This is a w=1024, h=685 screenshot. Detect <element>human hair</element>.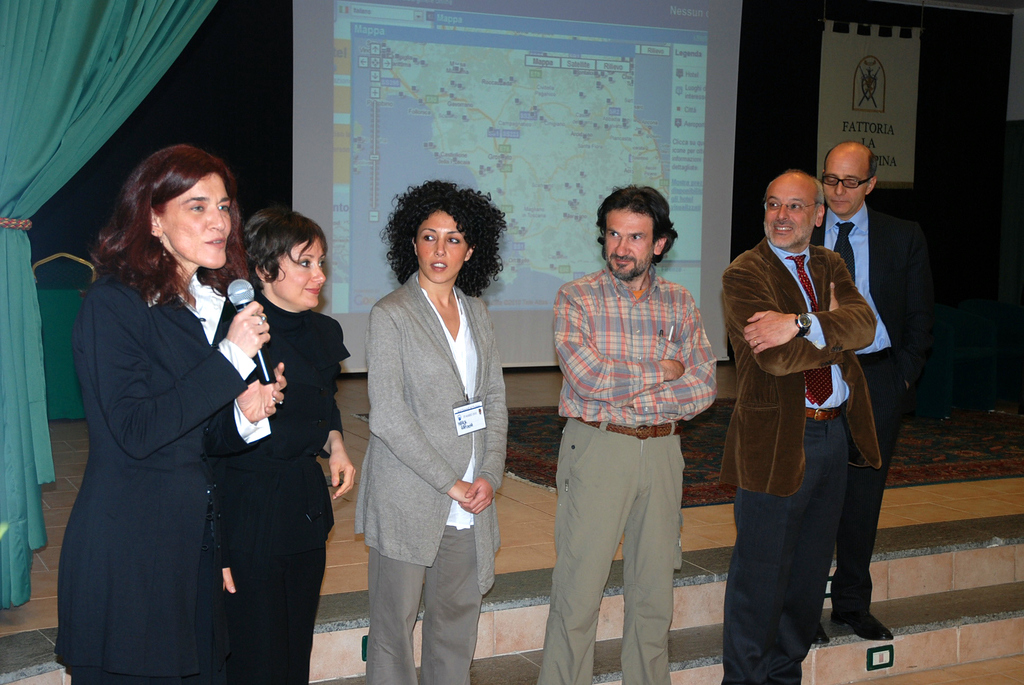
BBox(596, 182, 675, 264).
